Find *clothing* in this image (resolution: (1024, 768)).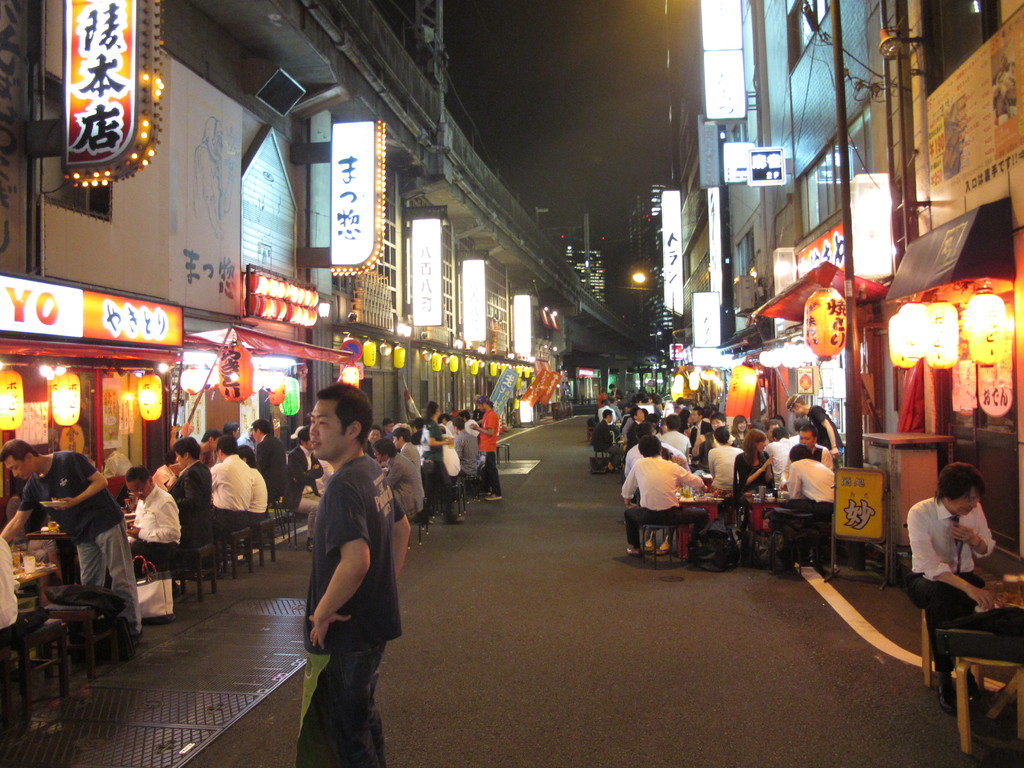
left=294, top=417, right=404, bottom=721.
